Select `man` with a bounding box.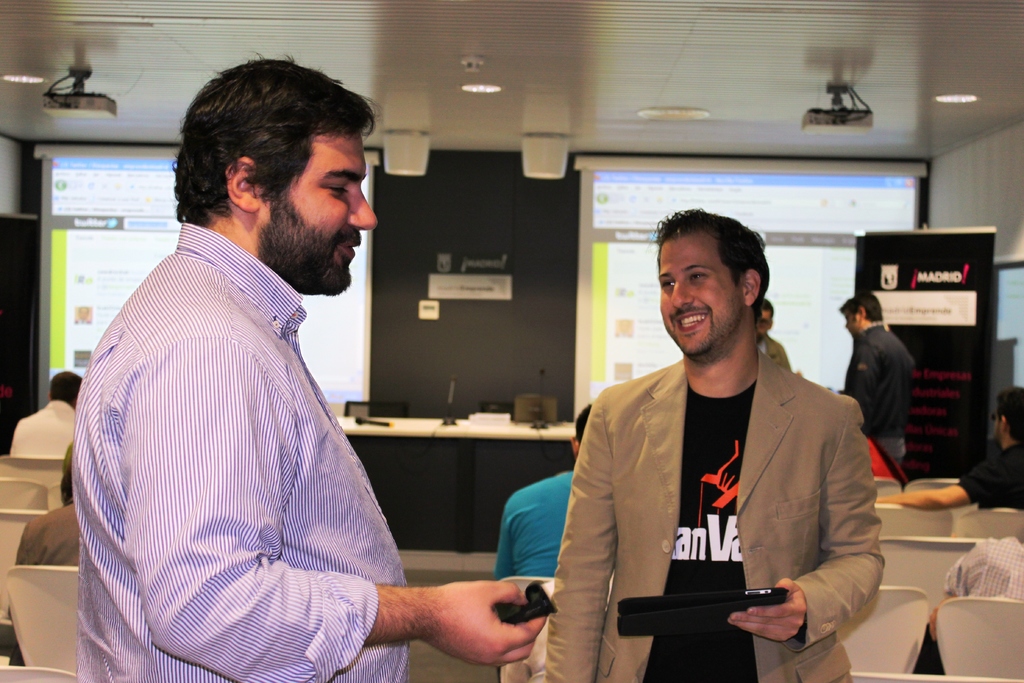
<region>559, 194, 894, 661</region>.
